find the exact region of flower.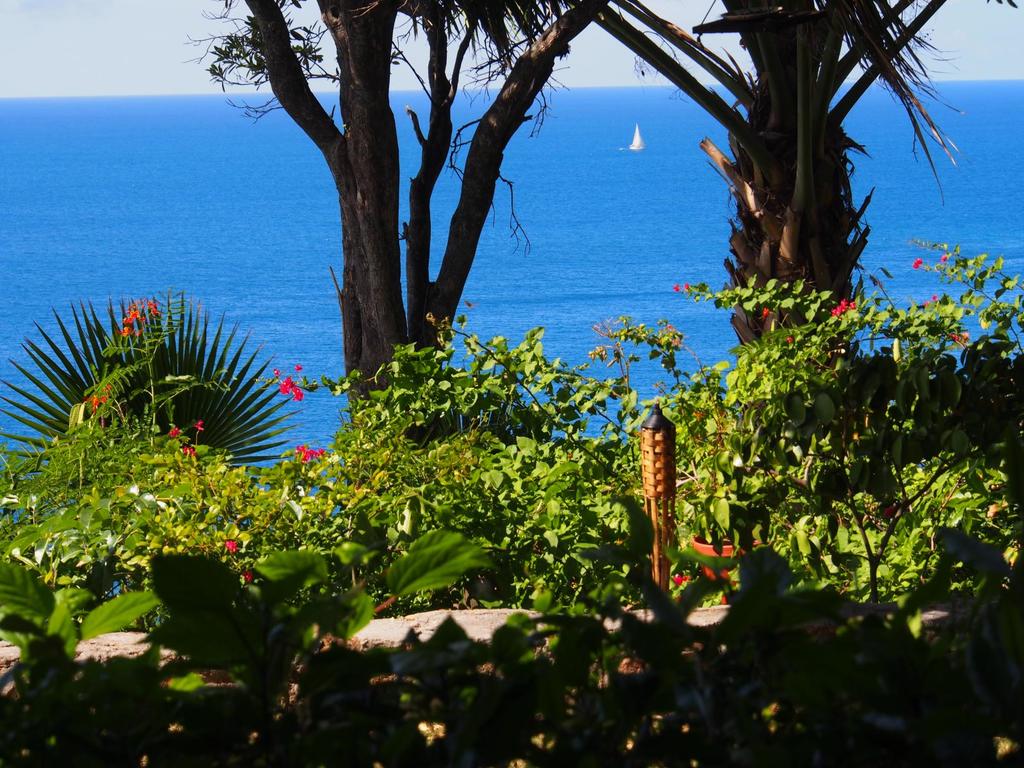
Exact region: region(182, 443, 197, 456).
